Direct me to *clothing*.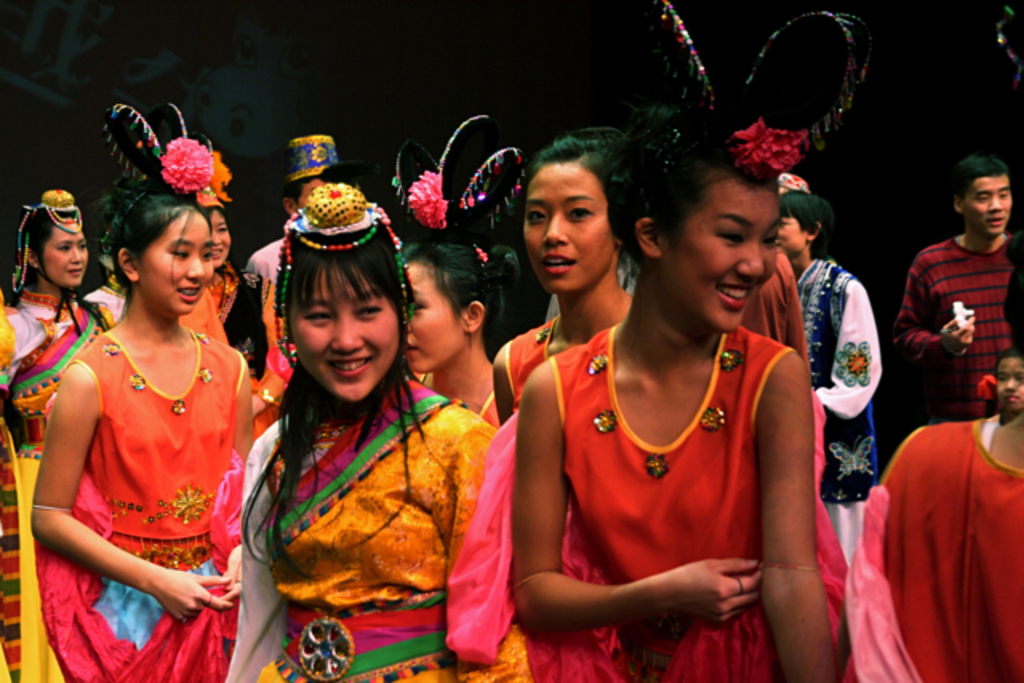
Direction: region(504, 315, 557, 409).
